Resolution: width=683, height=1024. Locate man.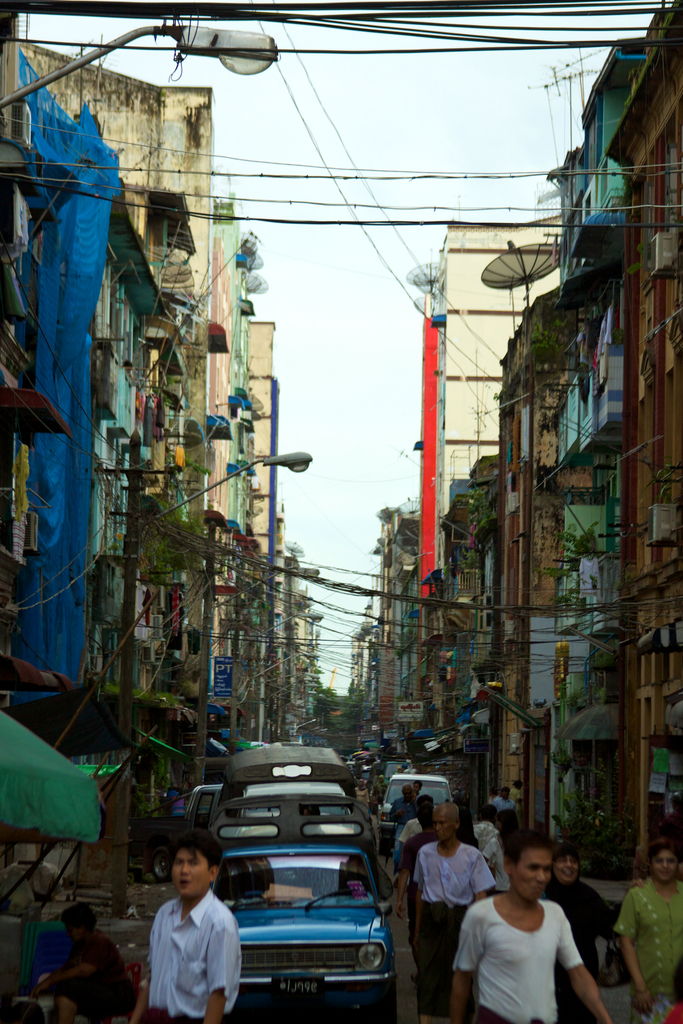
<box>136,847,249,1023</box>.
